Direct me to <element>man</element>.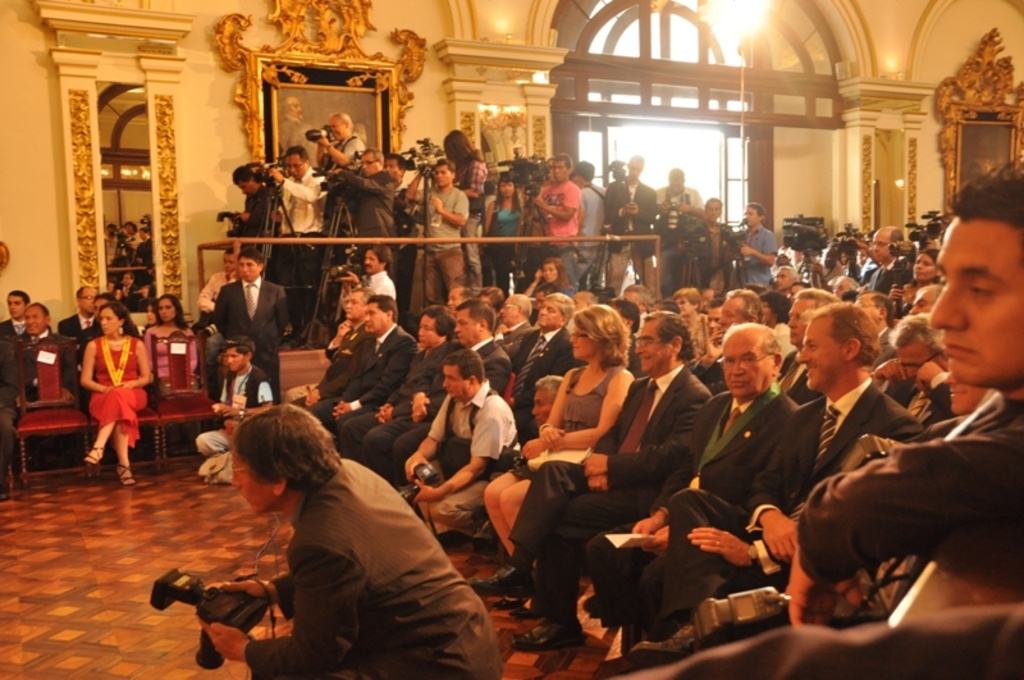
Direction: crop(216, 147, 288, 251).
